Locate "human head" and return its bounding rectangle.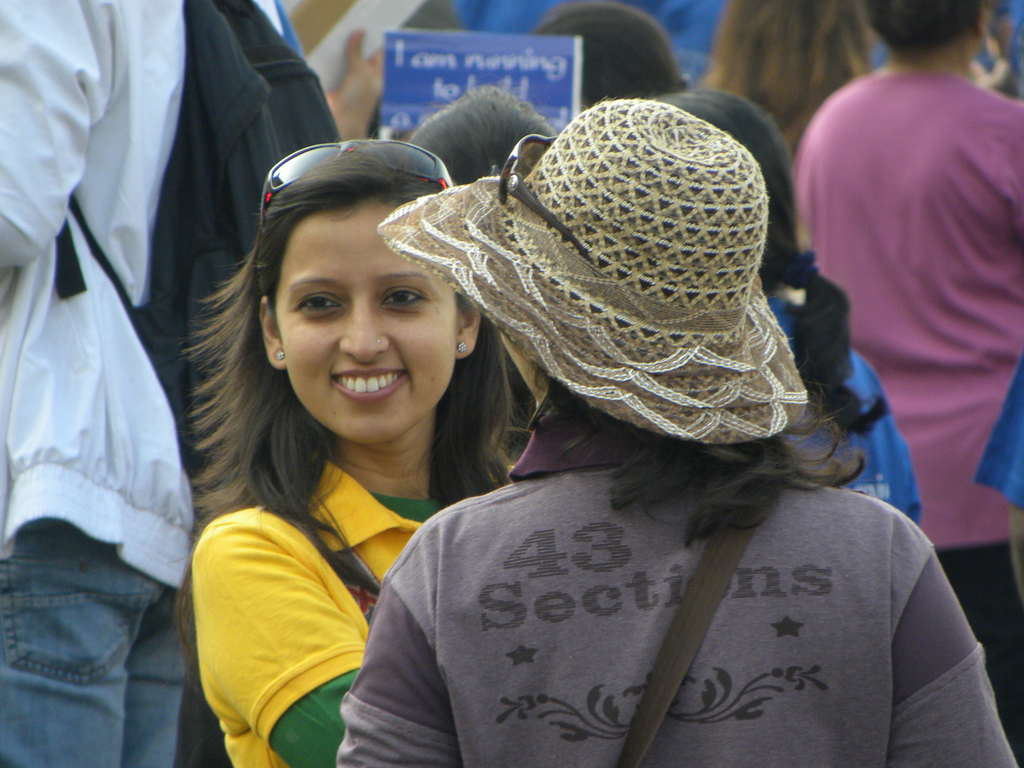
left=711, top=0, right=877, bottom=120.
